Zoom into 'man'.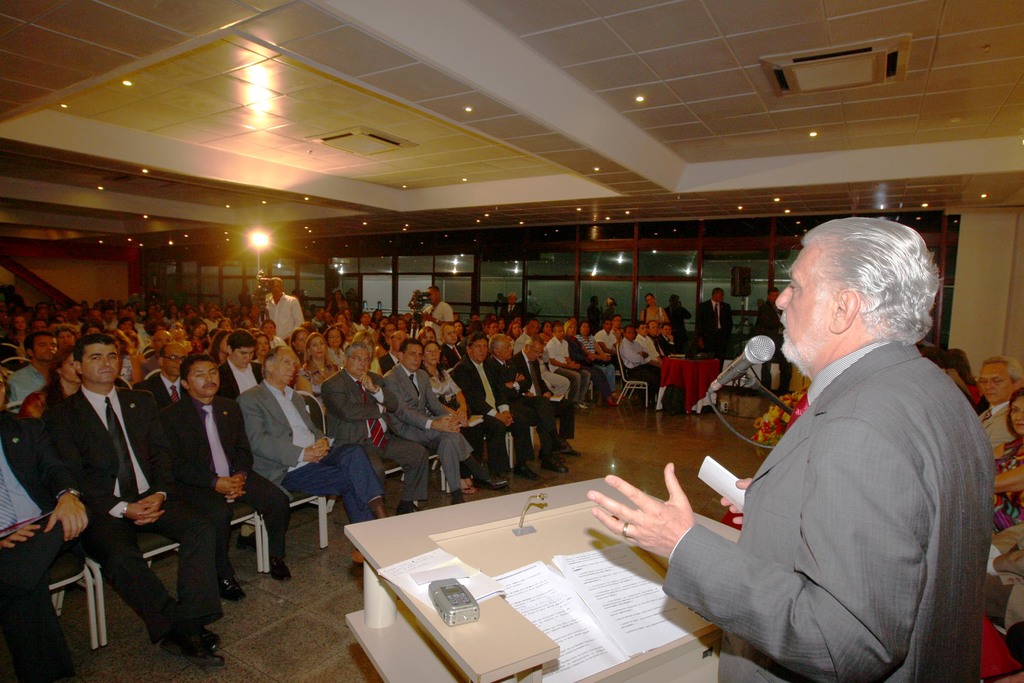
Zoom target: box(694, 286, 736, 372).
